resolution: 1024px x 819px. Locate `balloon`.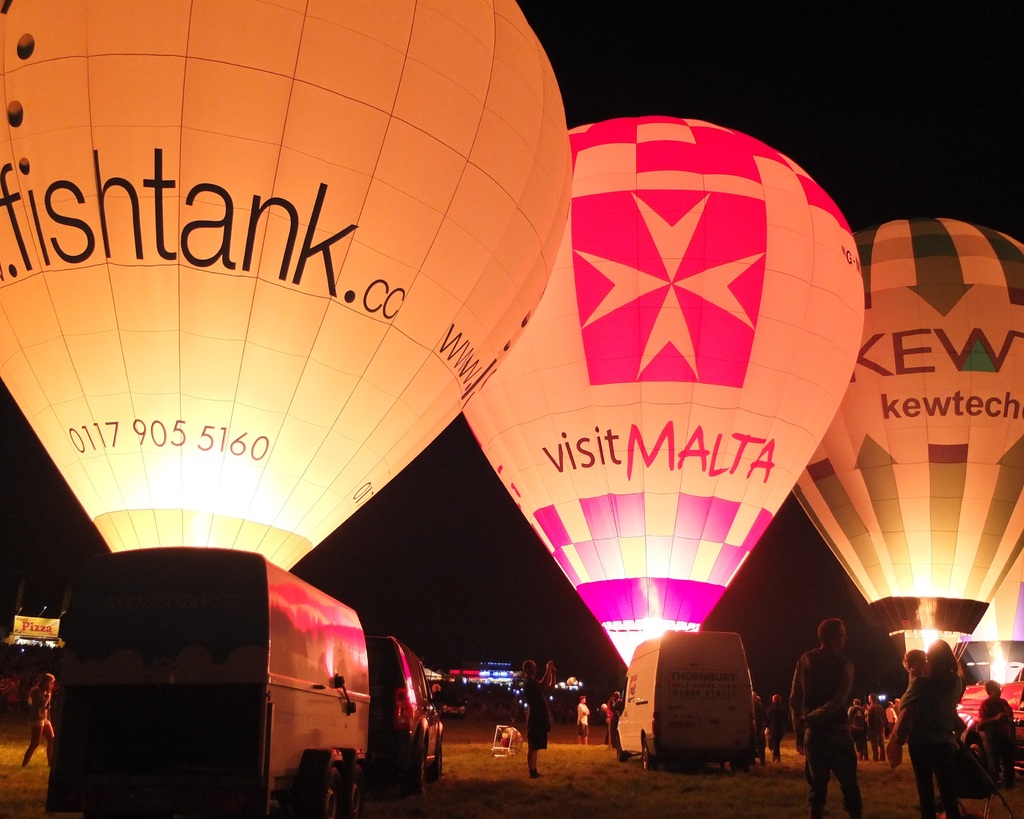
(792, 216, 1023, 657).
